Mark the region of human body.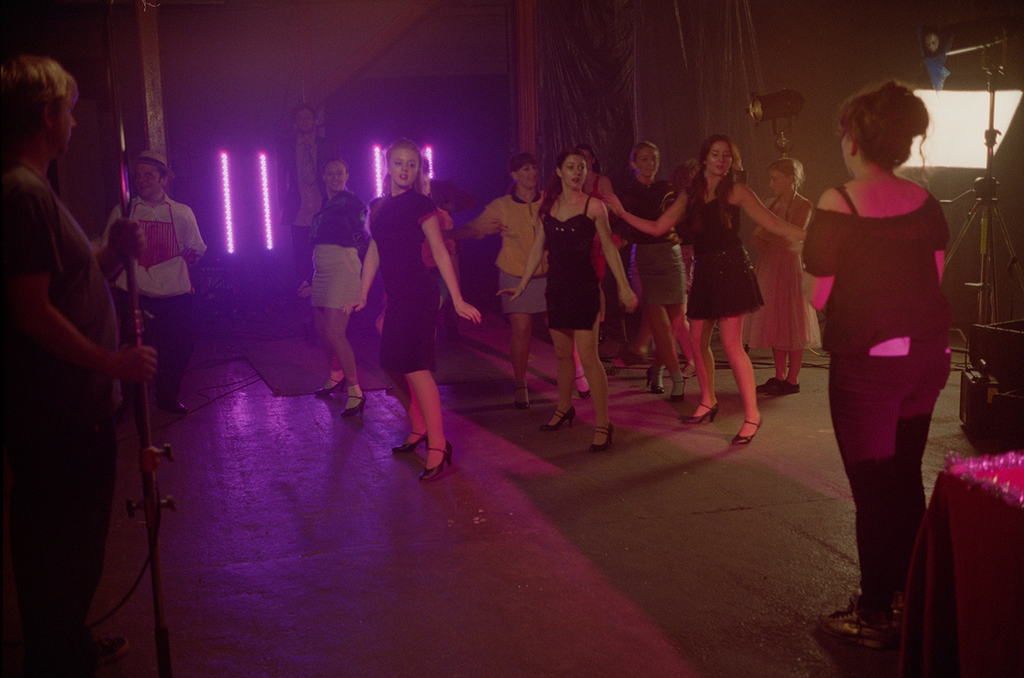
Region: x1=0, y1=159, x2=162, y2=677.
